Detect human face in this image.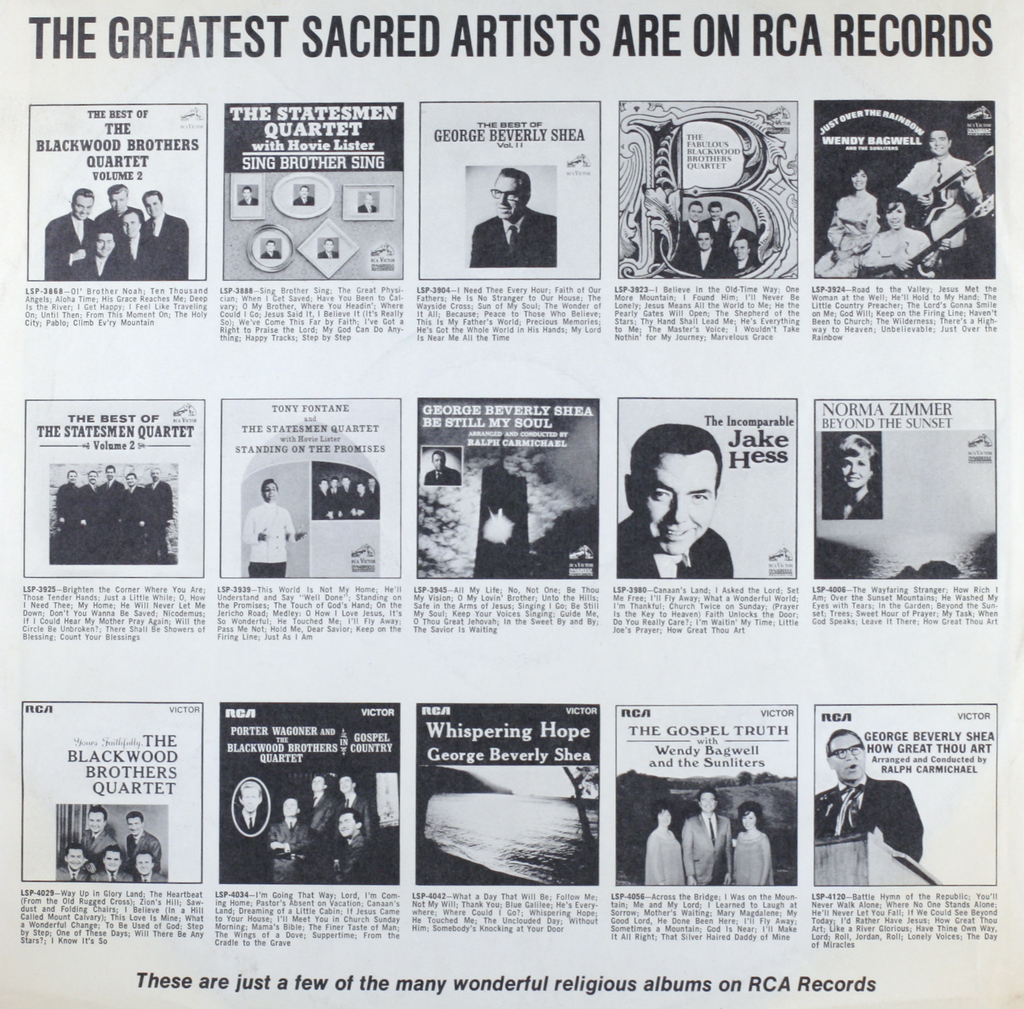
Detection: [left=312, top=776, right=322, bottom=789].
